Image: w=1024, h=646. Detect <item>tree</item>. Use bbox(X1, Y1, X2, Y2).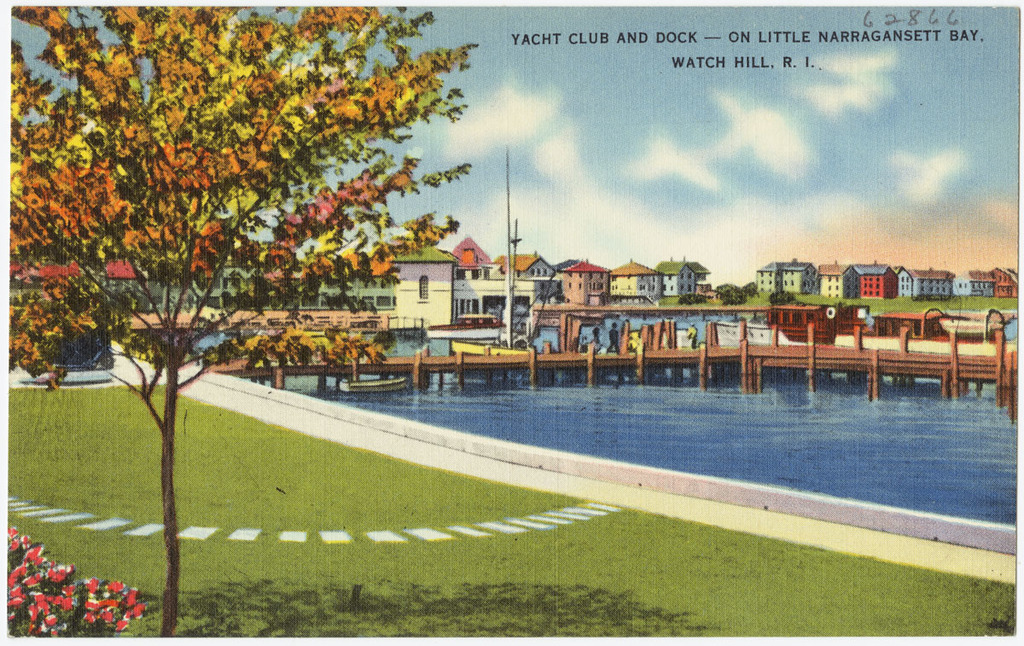
bbox(748, 276, 760, 300).
